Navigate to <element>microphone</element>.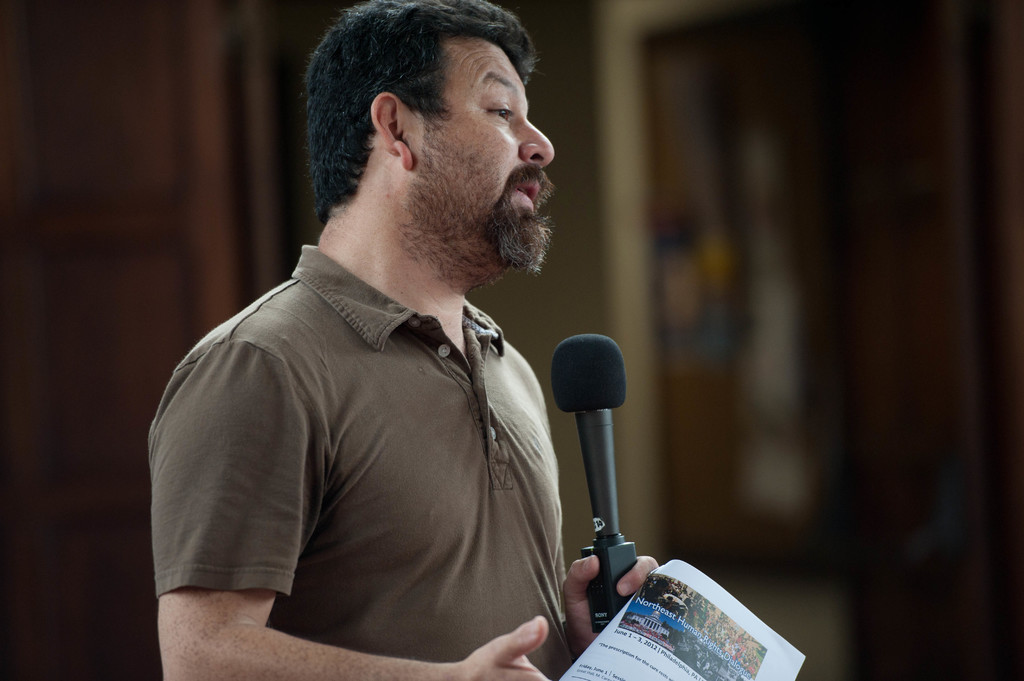
Navigation target: bbox=[545, 333, 648, 598].
